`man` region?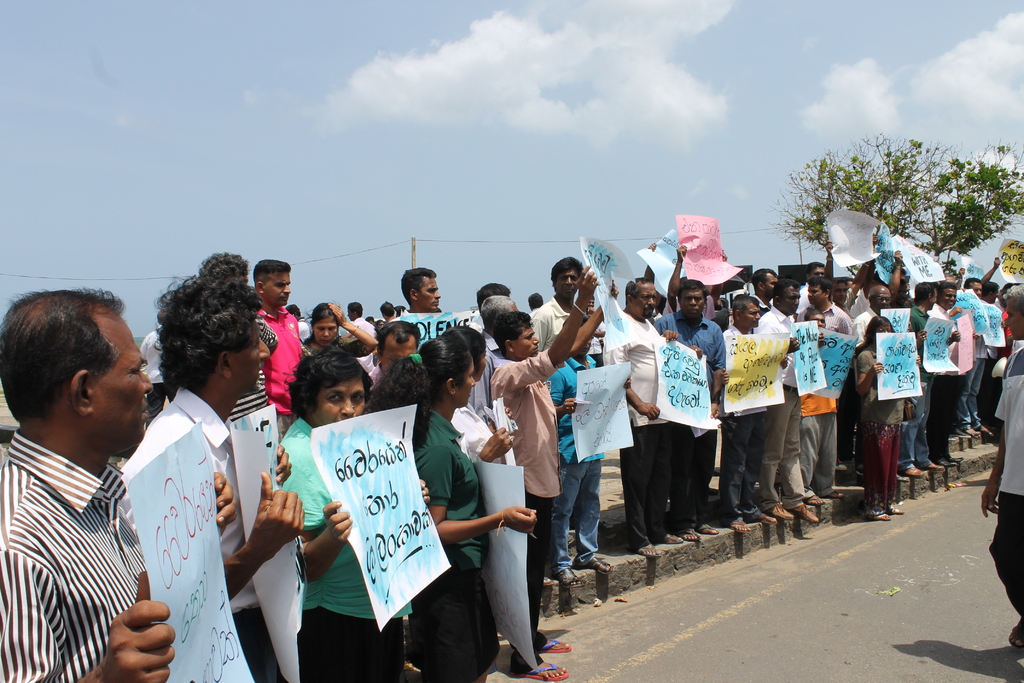
BBox(644, 240, 667, 318)
